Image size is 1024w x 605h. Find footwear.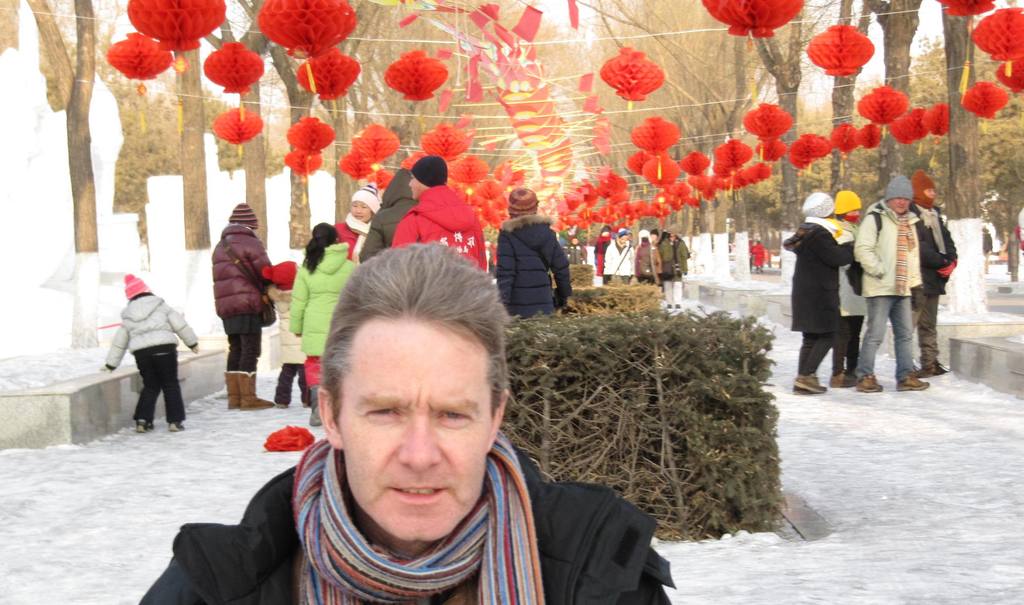
<box>830,371,854,391</box>.
